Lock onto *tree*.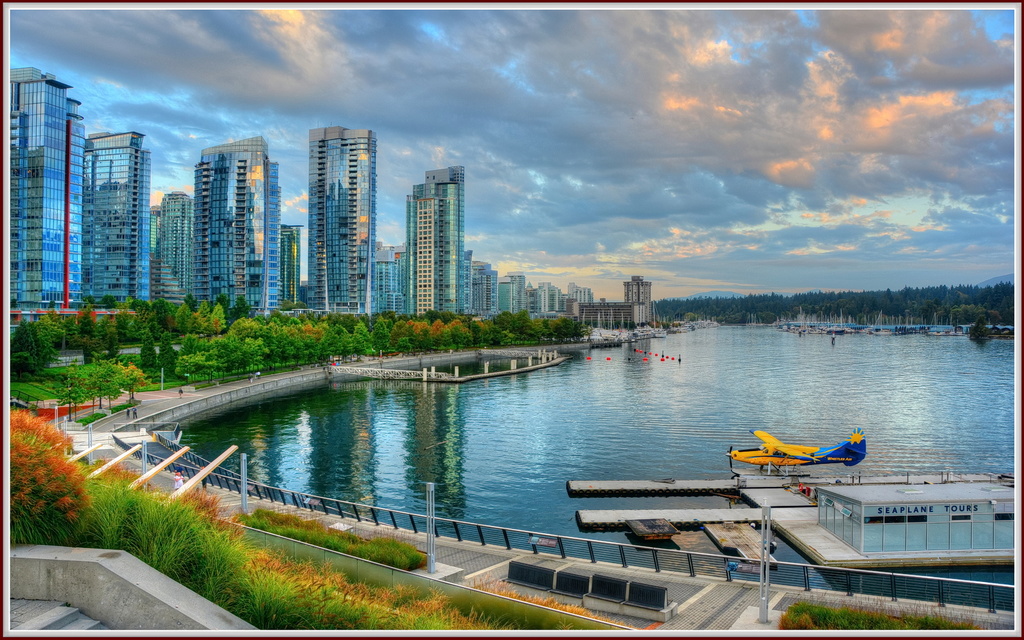
Locked: 141:329:154:372.
